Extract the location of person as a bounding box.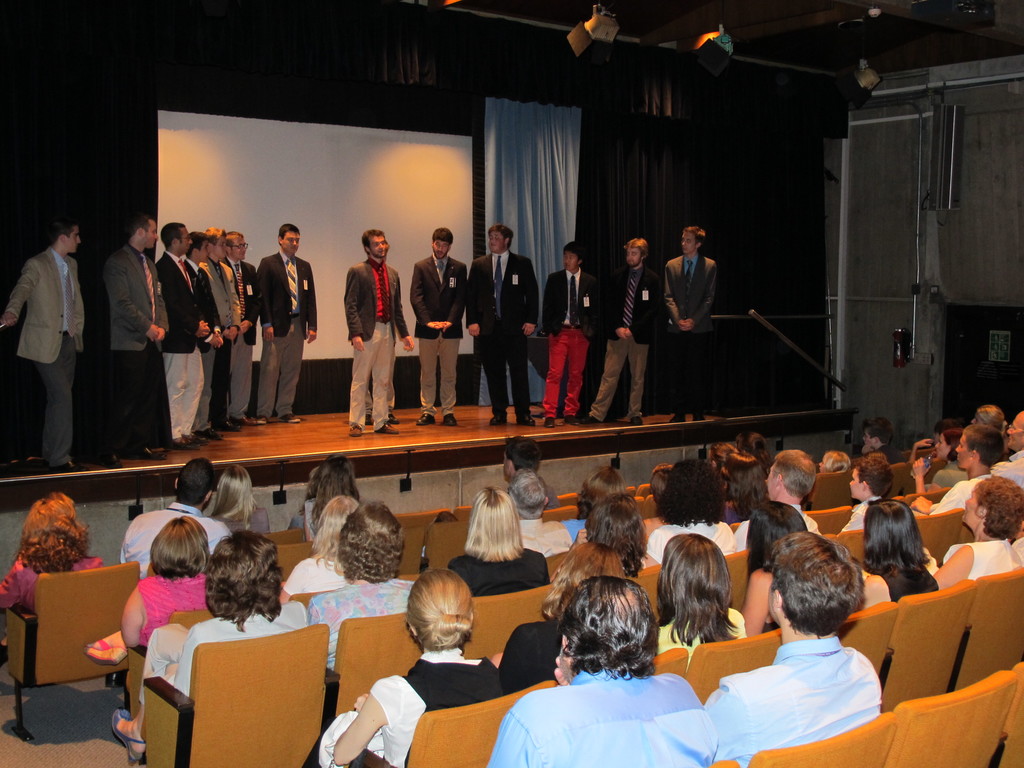
{"x1": 586, "y1": 242, "x2": 664, "y2": 426}.
